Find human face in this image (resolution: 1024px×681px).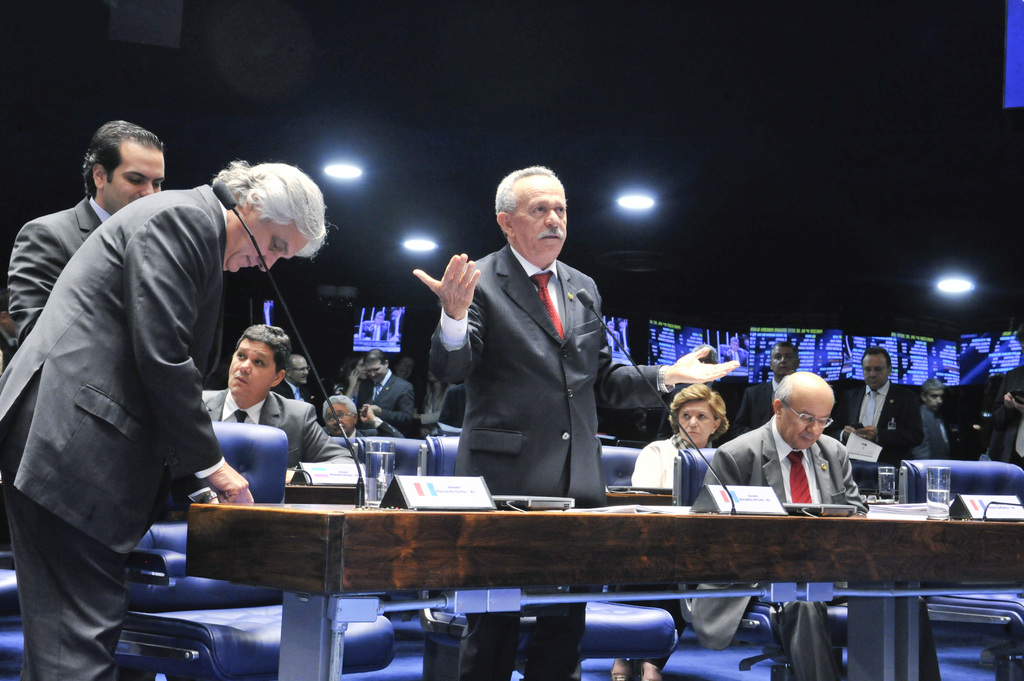
676 406 715 446.
